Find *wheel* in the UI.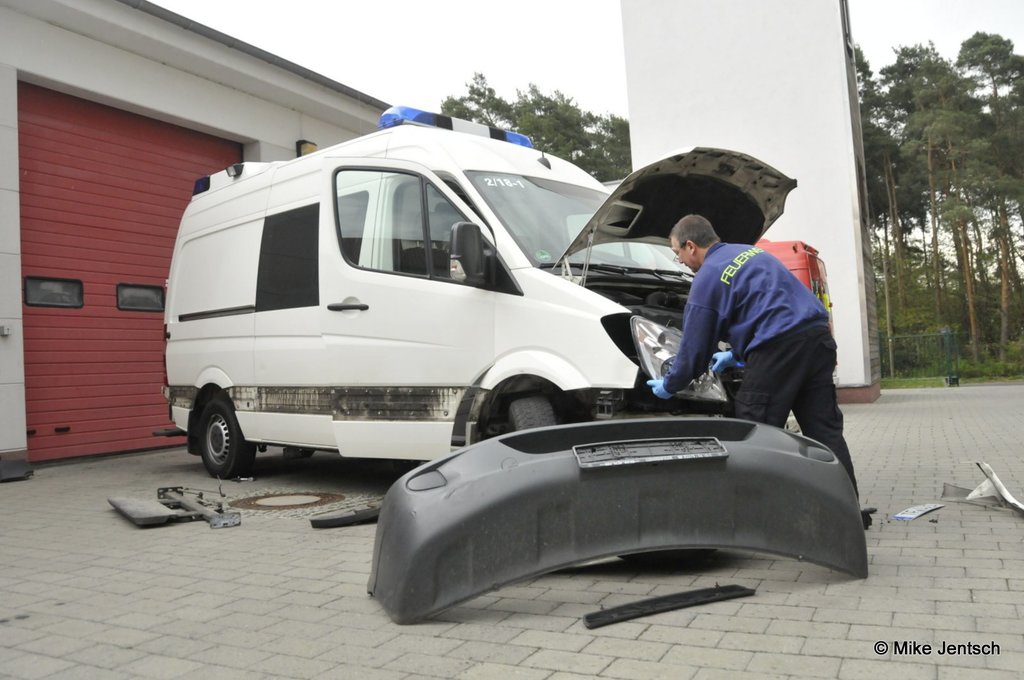
UI element at (left=507, top=398, right=557, bottom=434).
